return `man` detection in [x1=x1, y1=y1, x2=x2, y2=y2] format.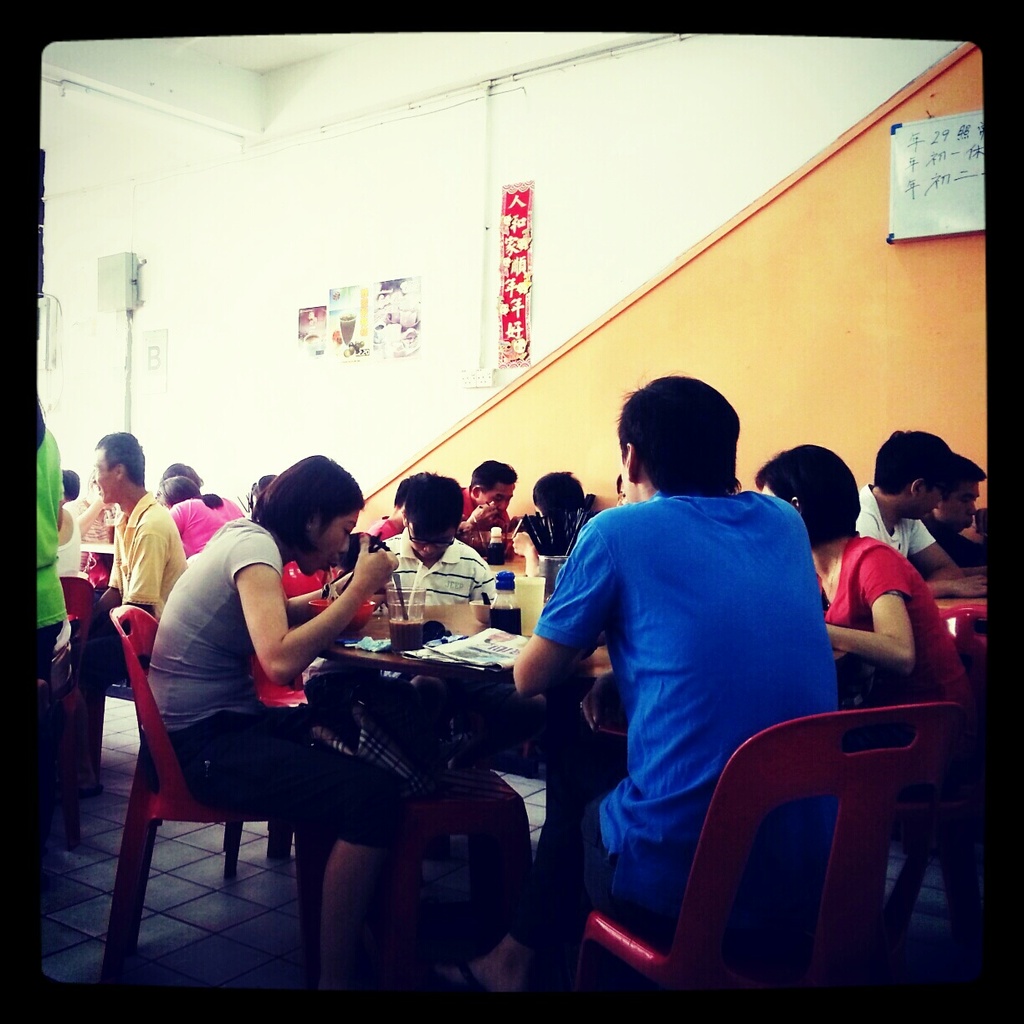
[x1=434, y1=375, x2=843, y2=1006].
